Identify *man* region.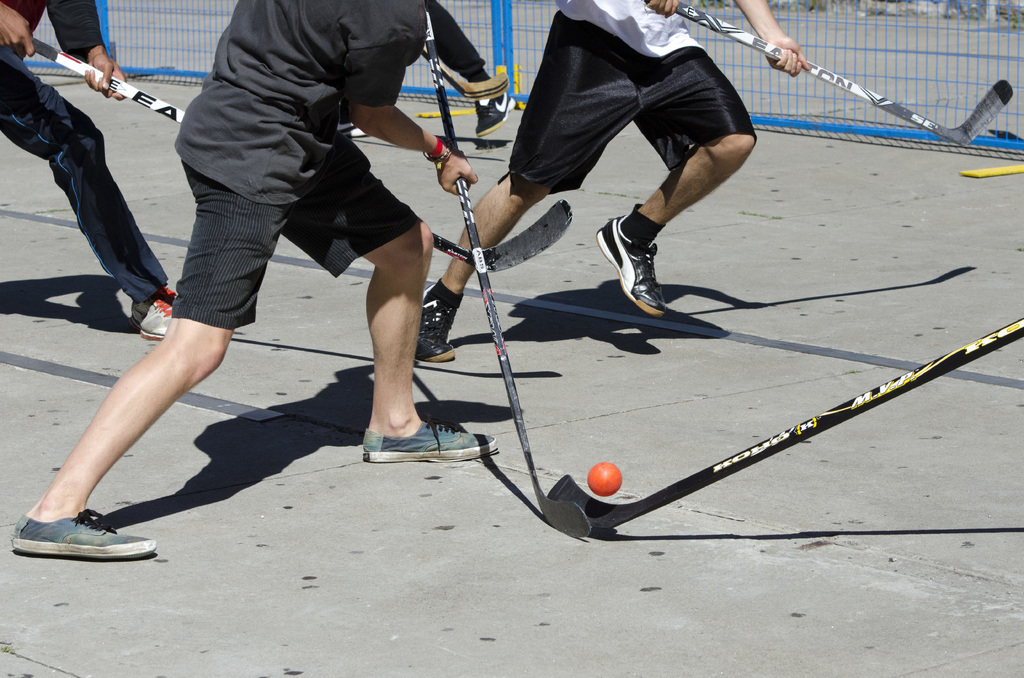
Region: region(0, 0, 174, 339).
